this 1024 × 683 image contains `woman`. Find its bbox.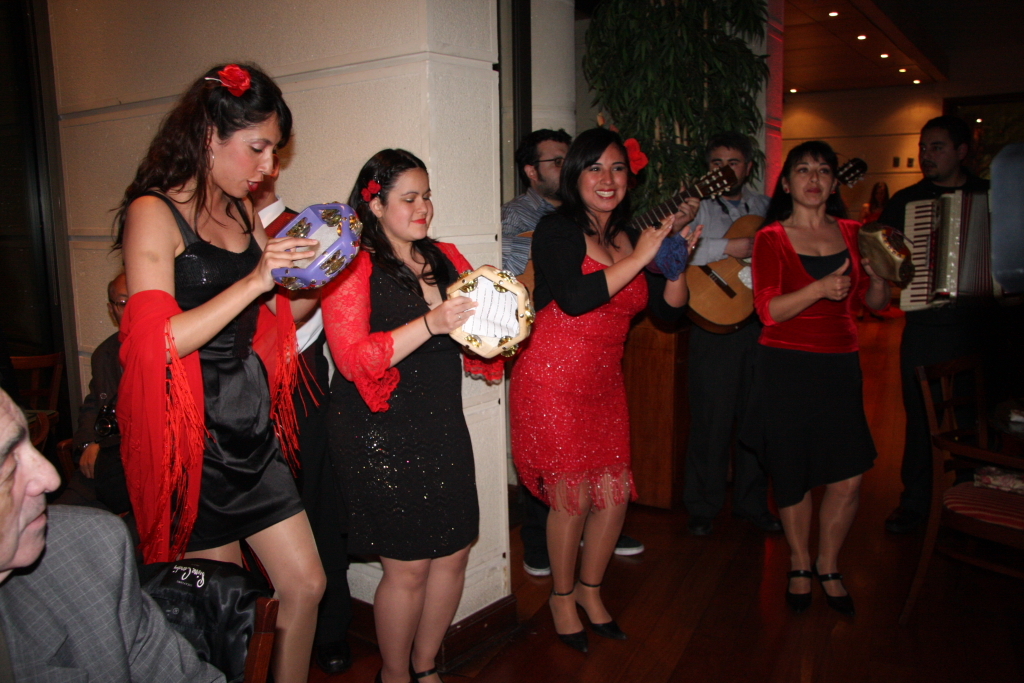
(313,144,529,682).
